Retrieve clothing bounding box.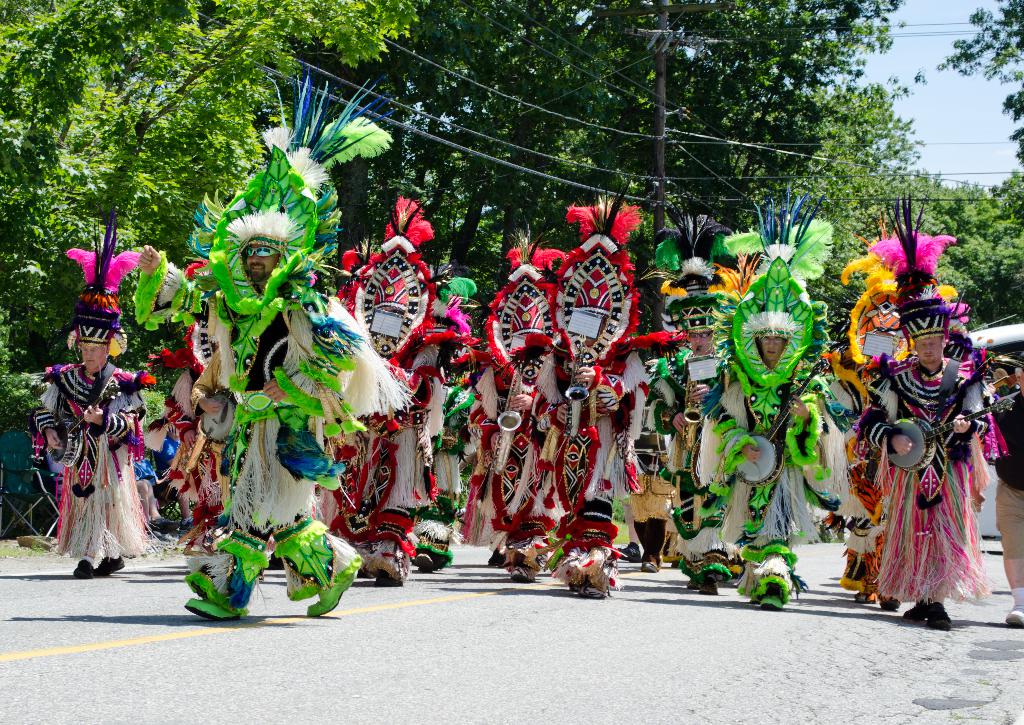
Bounding box: crop(338, 230, 439, 558).
